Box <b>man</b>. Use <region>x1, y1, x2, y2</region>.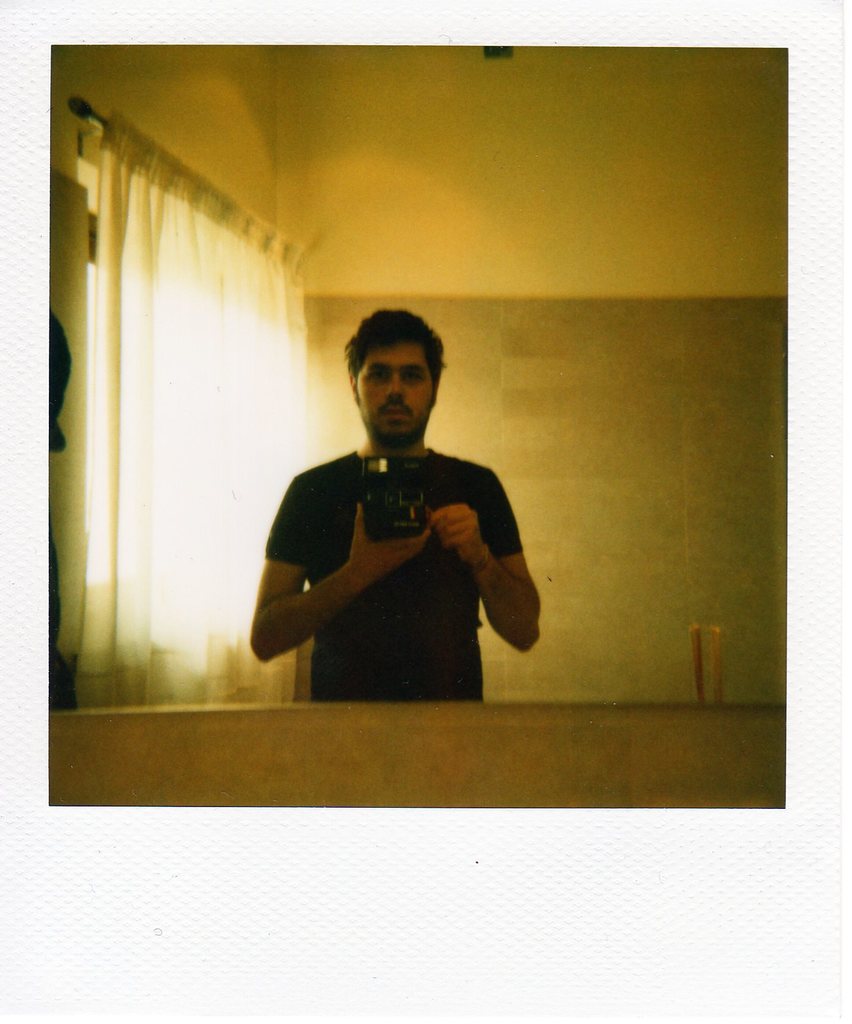
<region>240, 310, 549, 709</region>.
